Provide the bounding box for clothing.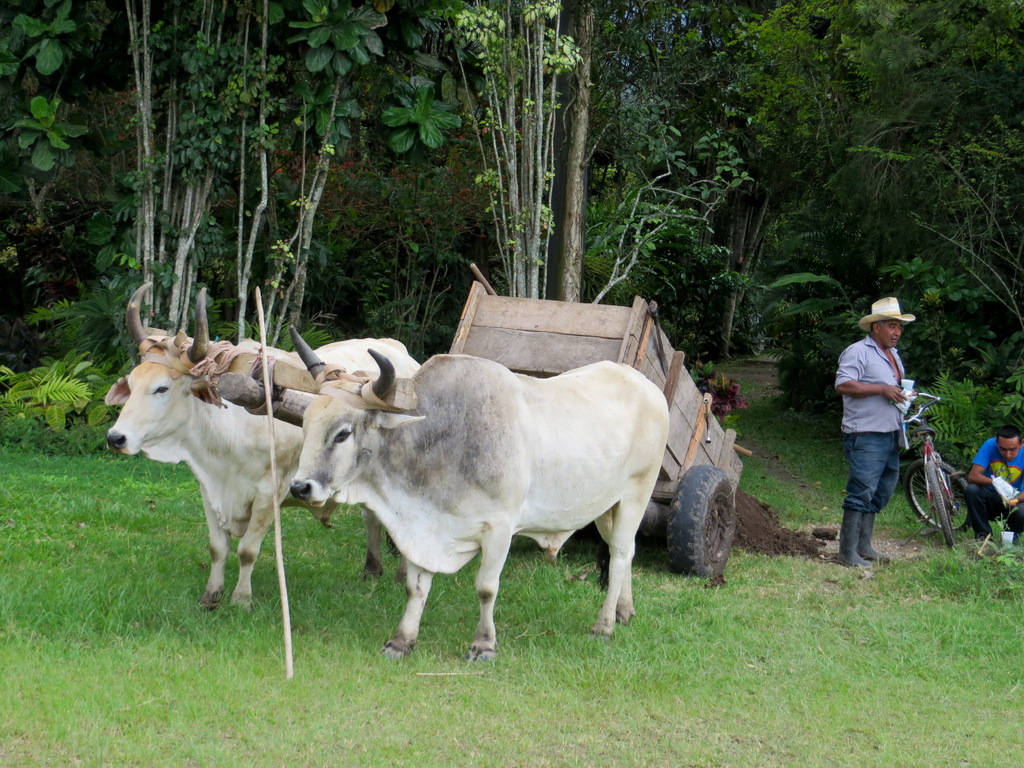
BBox(833, 291, 937, 556).
